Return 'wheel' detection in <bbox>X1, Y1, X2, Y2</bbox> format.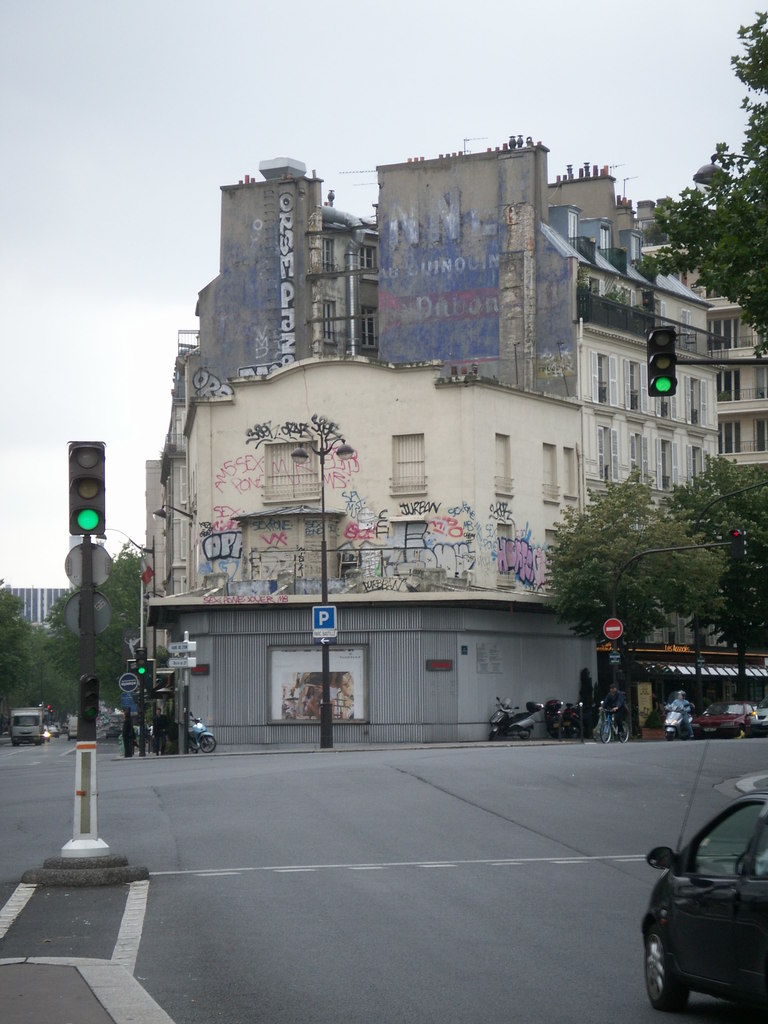
<bbox>644, 927, 688, 1012</bbox>.
